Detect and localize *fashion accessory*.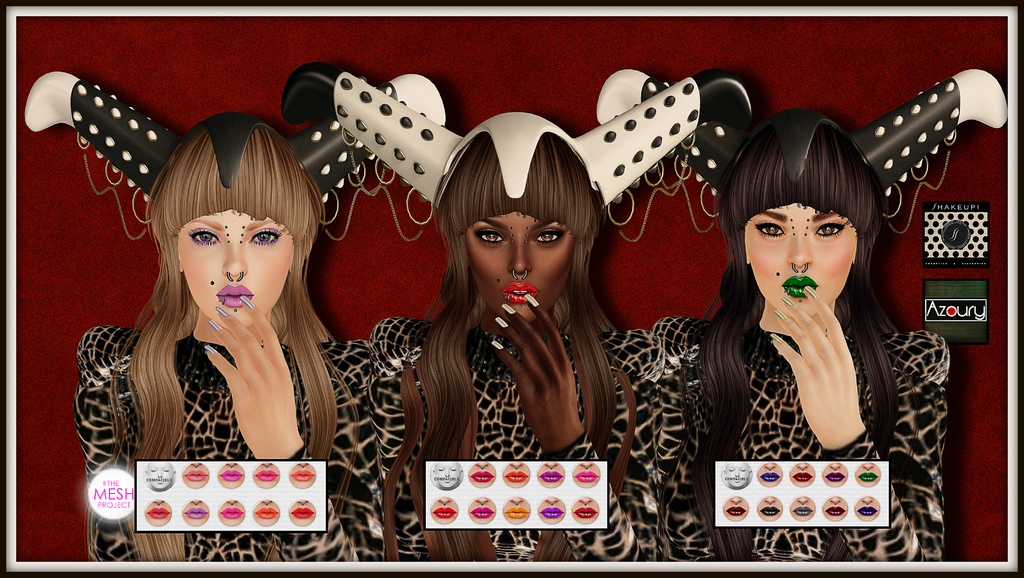
Localized at rect(780, 297, 796, 308).
